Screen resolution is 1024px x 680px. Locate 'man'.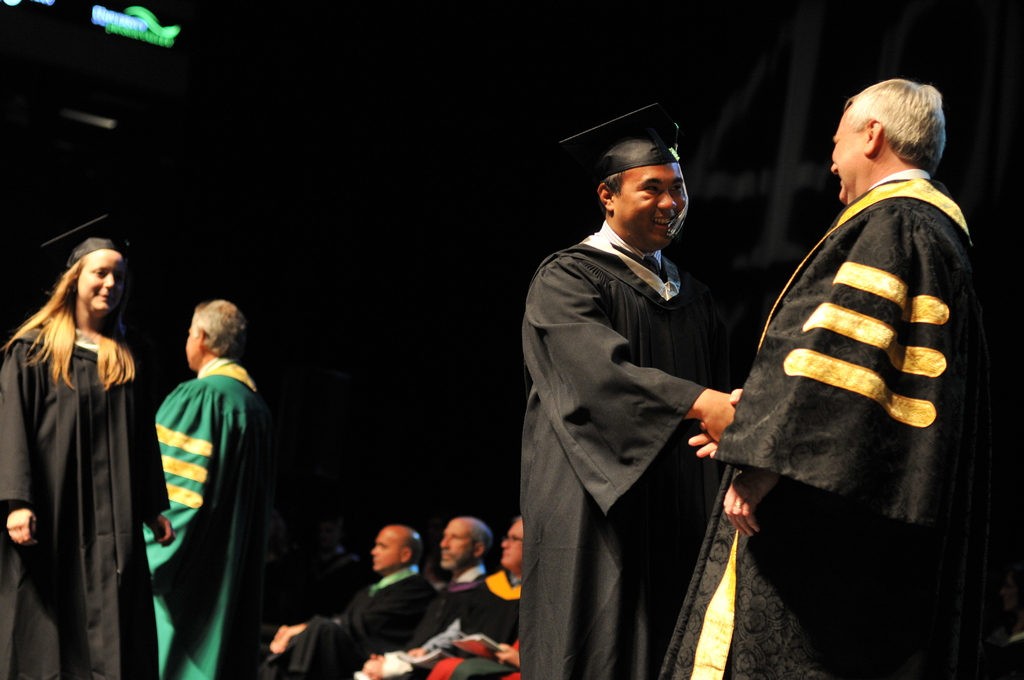
[x1=687, y1=92, x2=1023, y2=679].
